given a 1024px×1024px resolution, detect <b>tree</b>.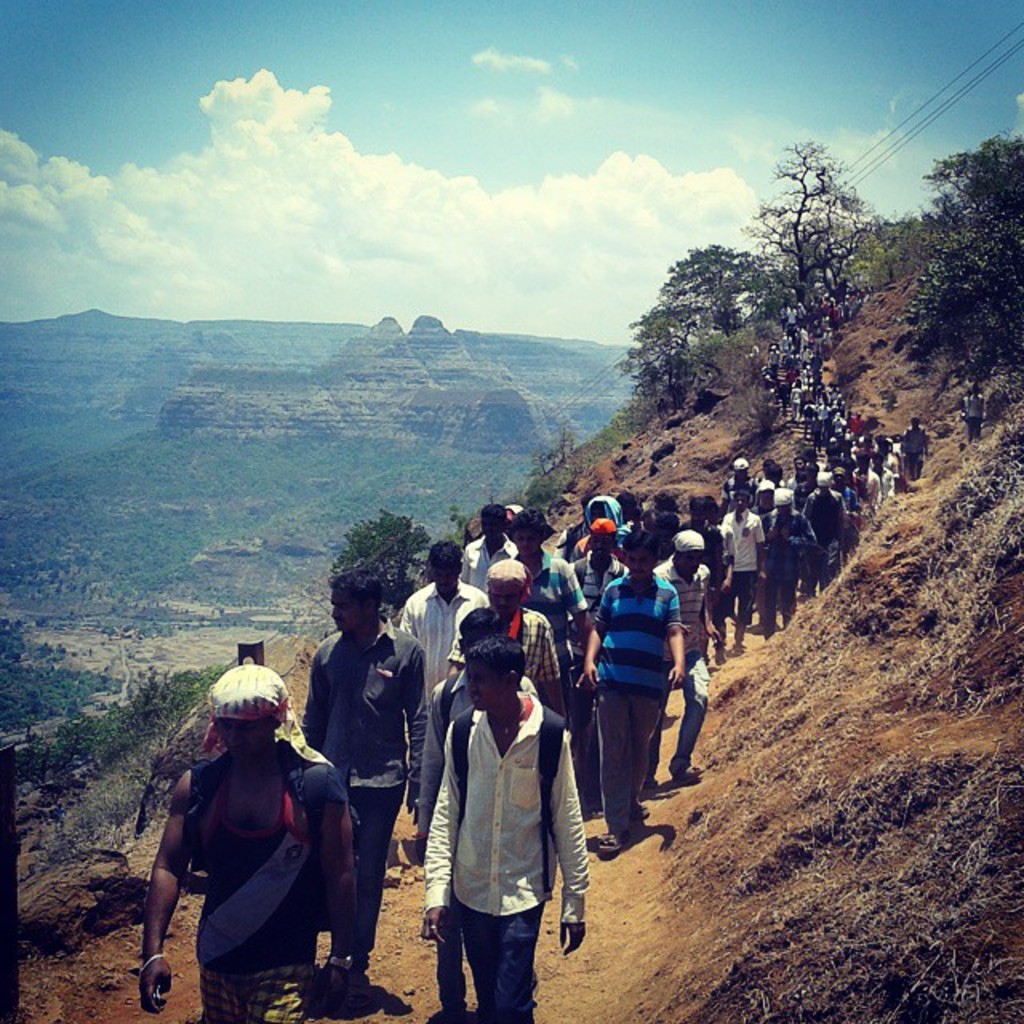
[x1=325, y1=496, x2=450, y2=576].
